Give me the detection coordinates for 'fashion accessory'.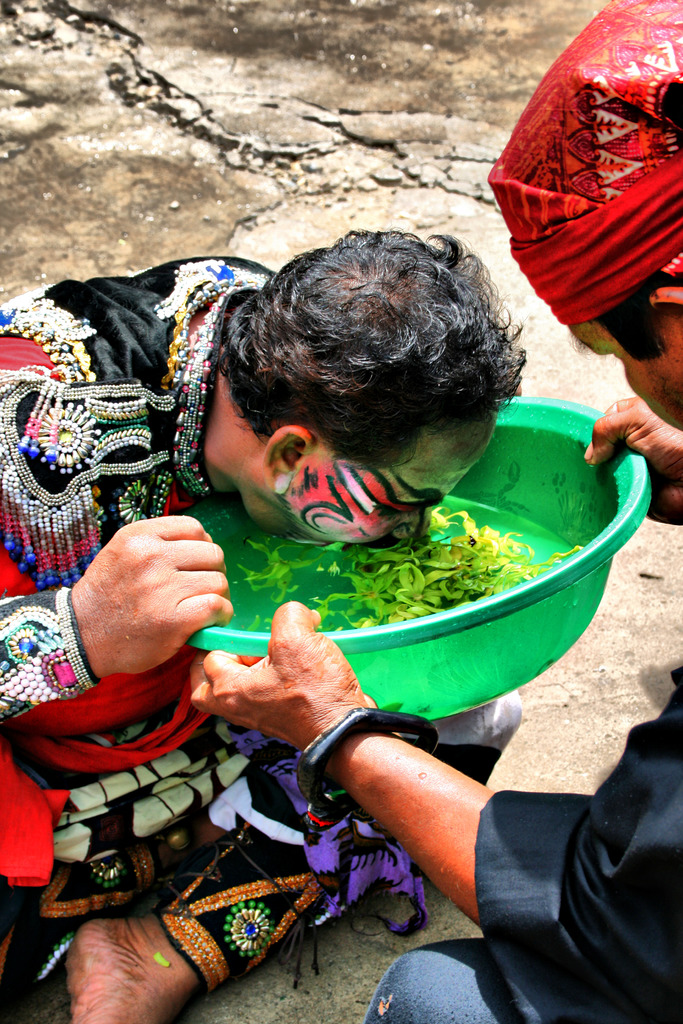
0:255:270:591.
